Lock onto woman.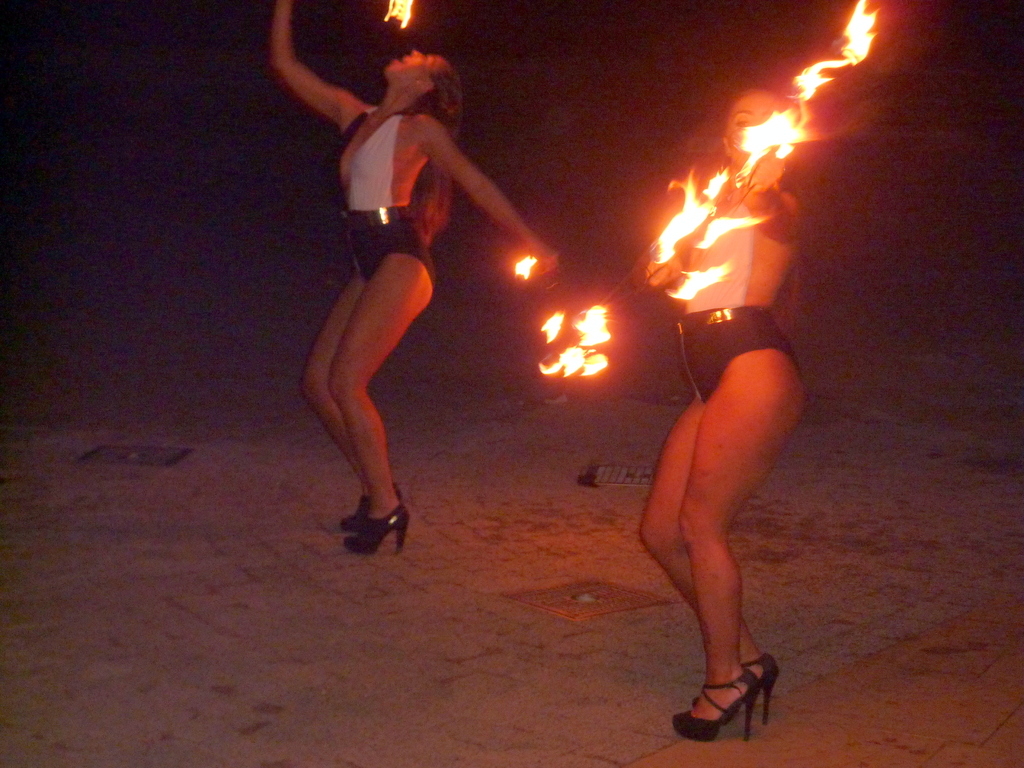
Locked: locate(628, 77, 802, 746).
